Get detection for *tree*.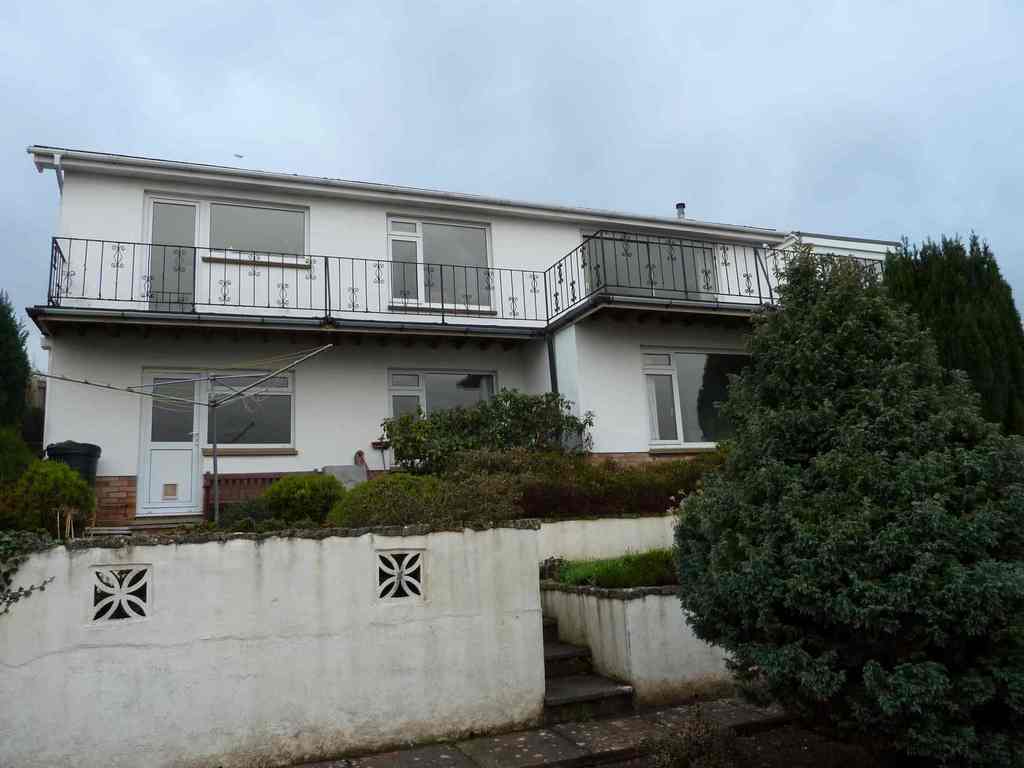
Detection: l=872, t=229, r=1023, b=442.
